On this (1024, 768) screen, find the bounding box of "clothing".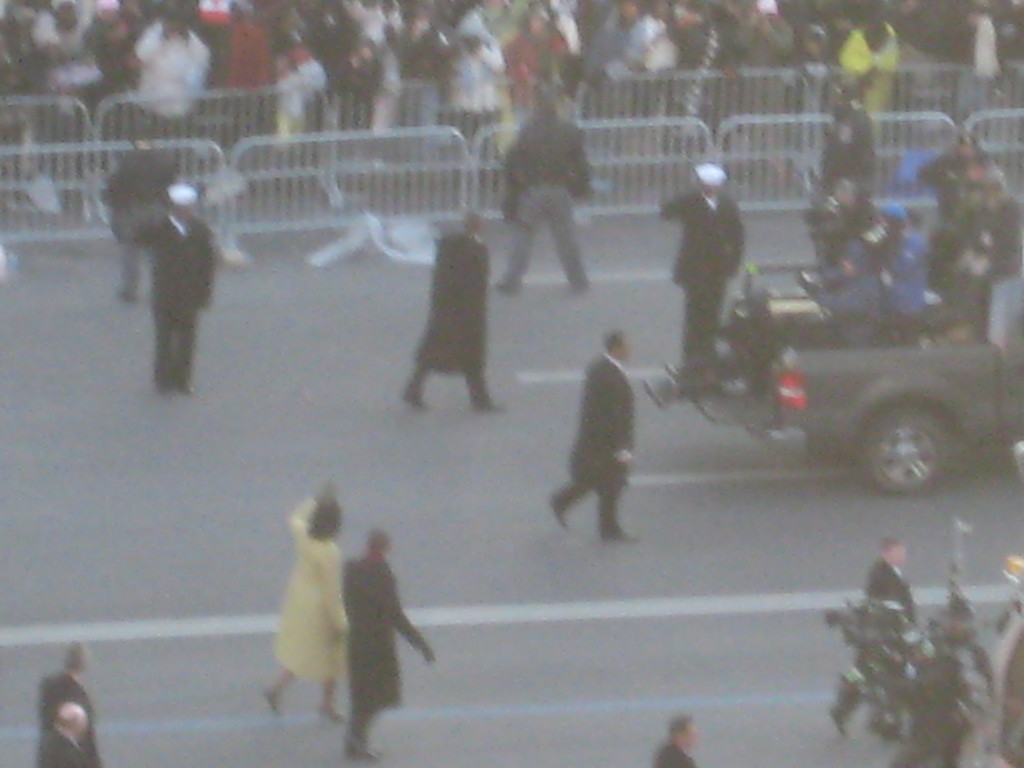
Bounding box: l=38, t=669, r=111, b=756.
